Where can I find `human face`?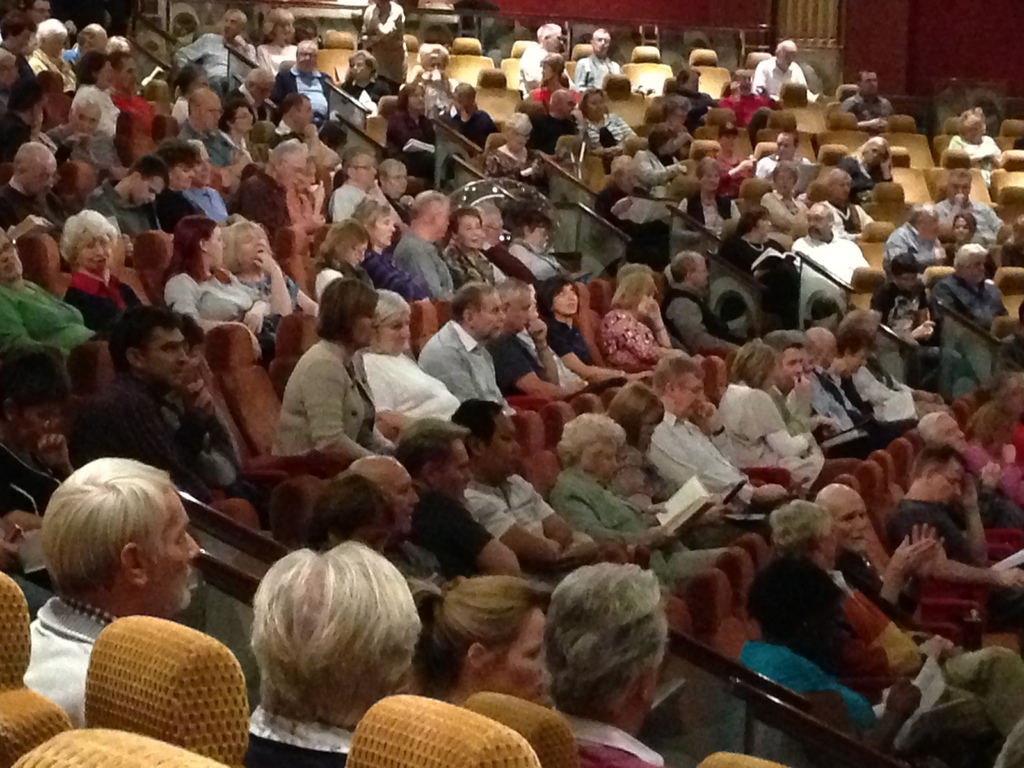
You can find it at pyautogui.locateOnScreen(369, 211, 394, 244).
